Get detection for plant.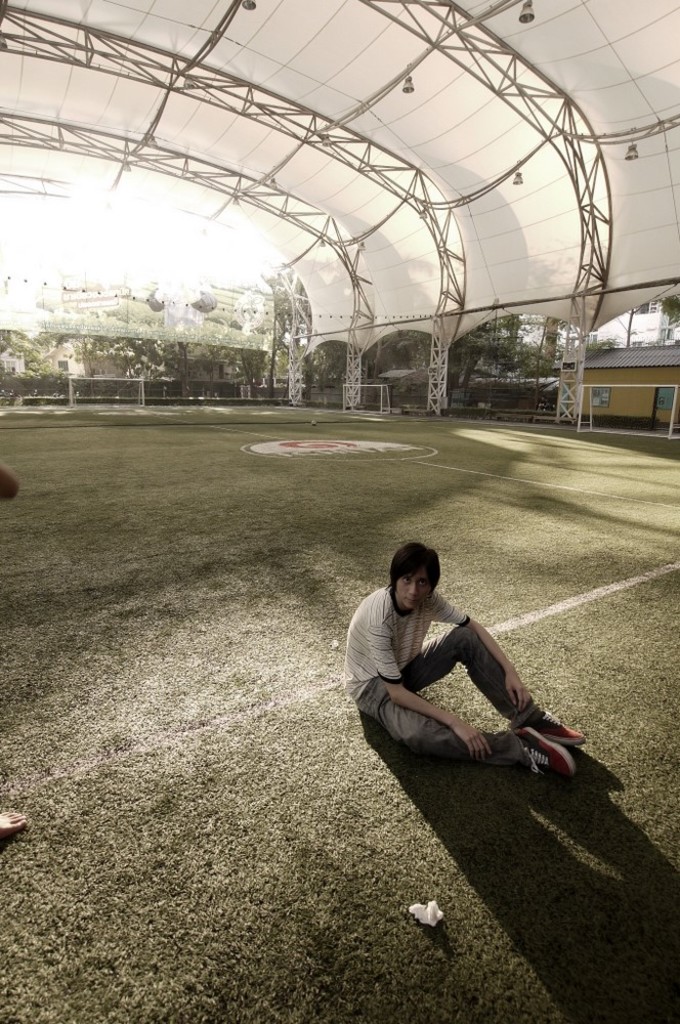
Detection: <bbox>0, 397, 679, 1023</bbox>.
